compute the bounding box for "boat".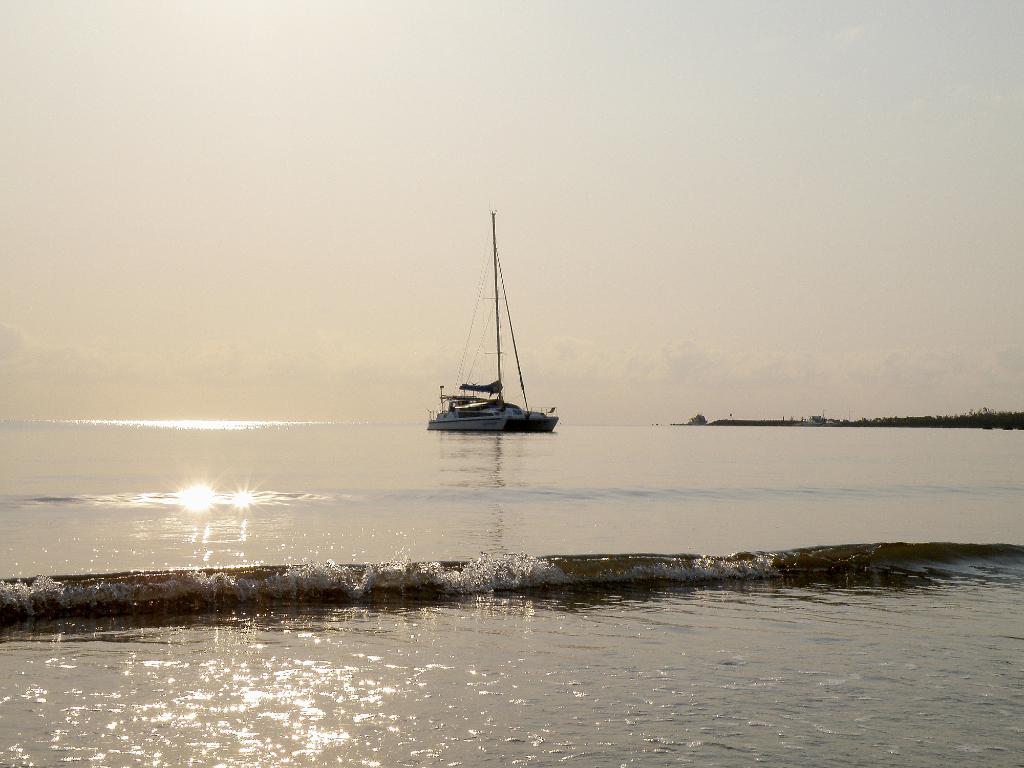
locate(437, 236, 559, 429).
